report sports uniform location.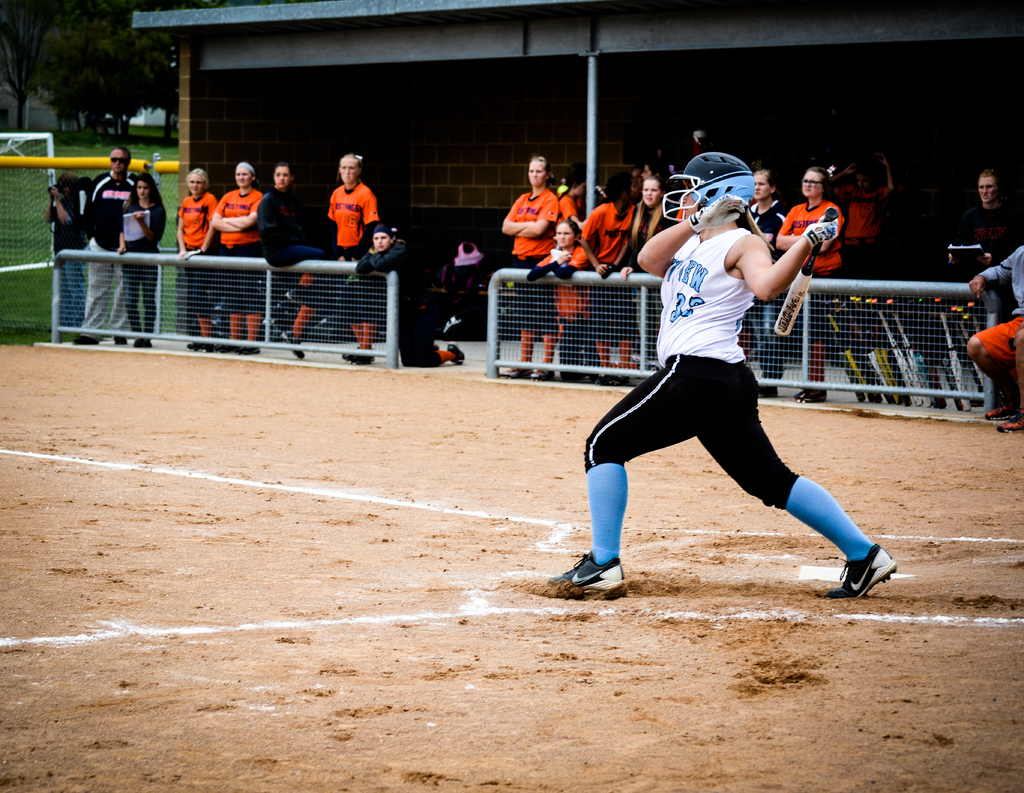
Report: <bbox>179, 191, 217, 349</bbox>.
